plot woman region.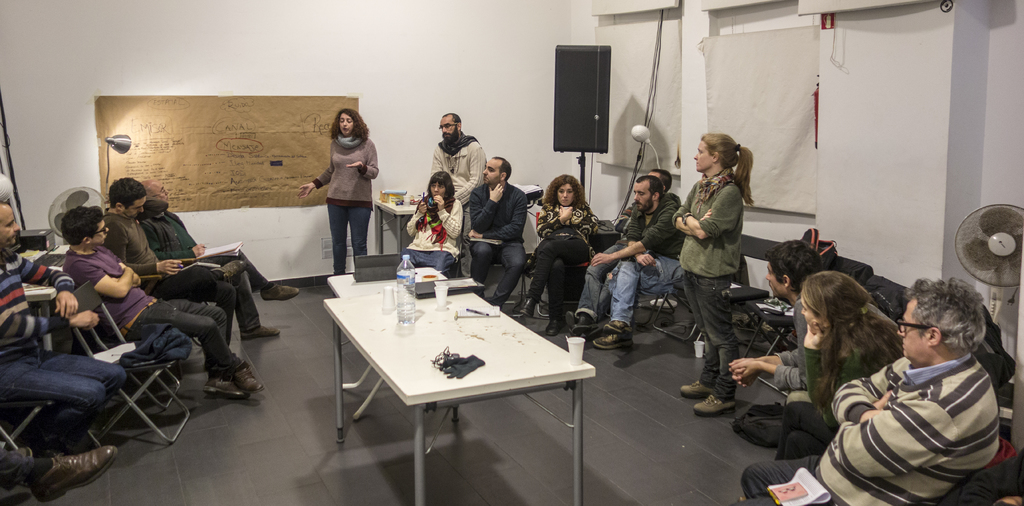
Plotted at bbox=(520, 171, 604, 337).
